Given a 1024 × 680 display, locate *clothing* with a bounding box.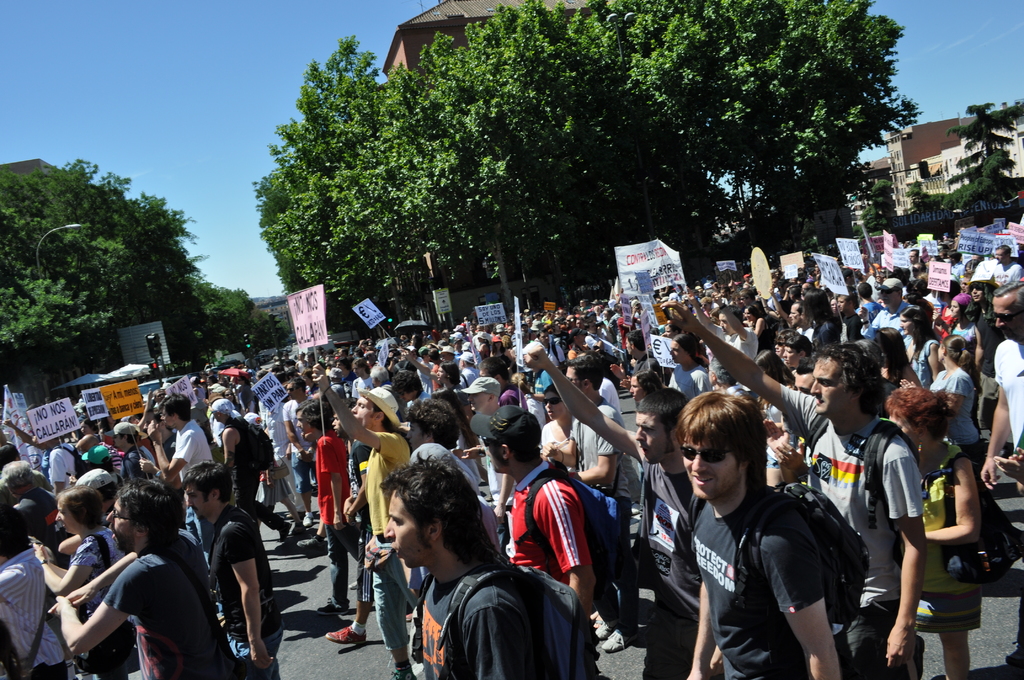
Located: (668, 362, 714, 398).
